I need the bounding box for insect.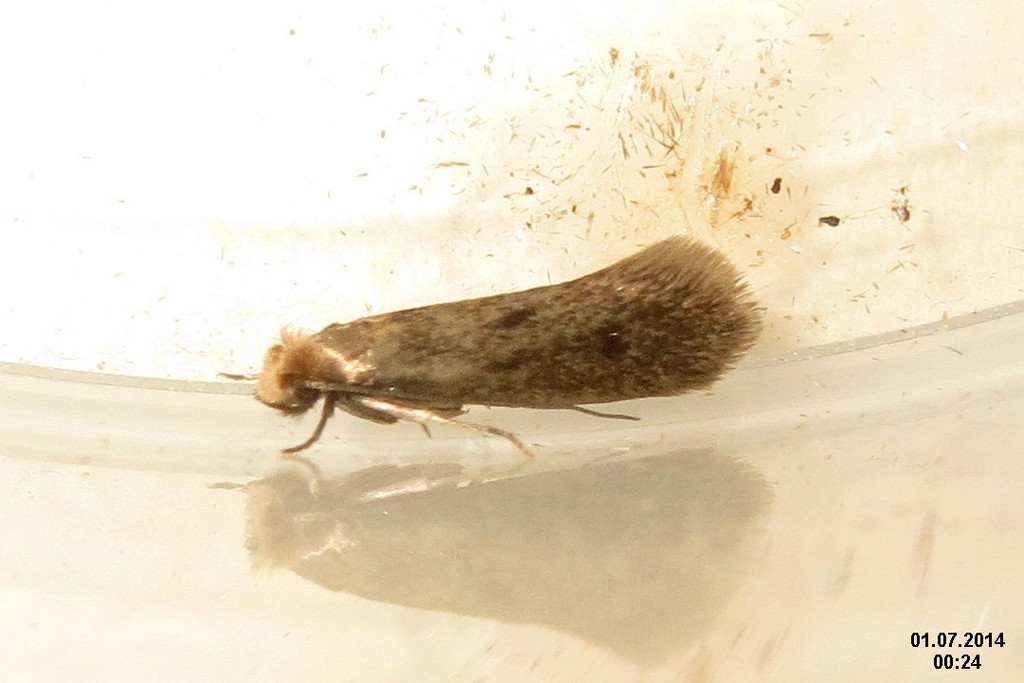
Here it is: box=[209, 227, 763, 458].
